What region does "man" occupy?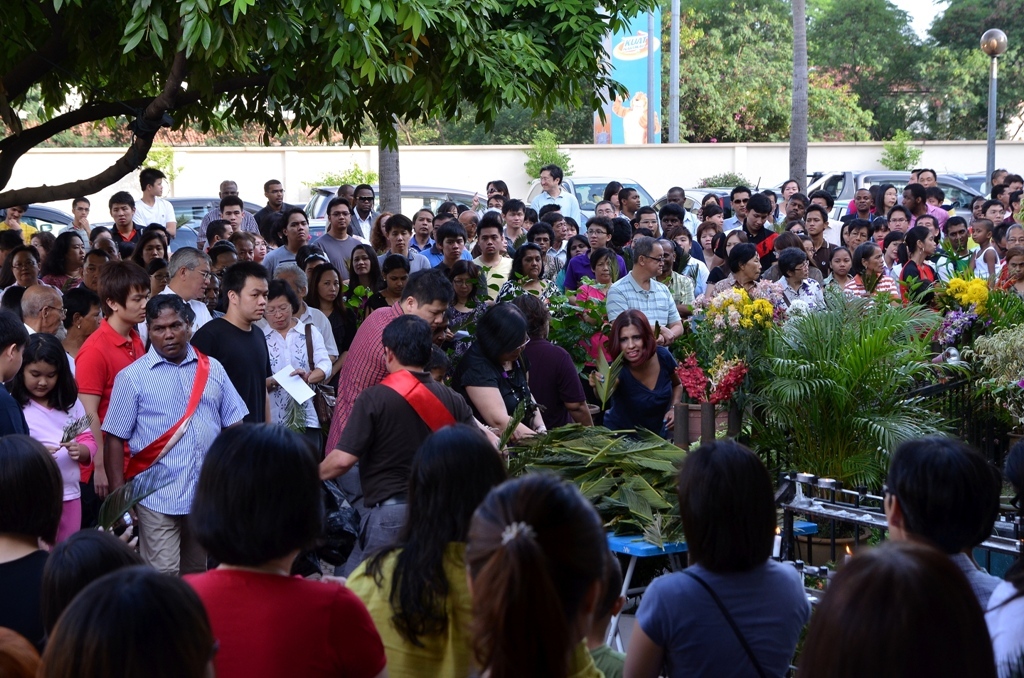
[x1=217, y1=198, x2=245, y2=231].
